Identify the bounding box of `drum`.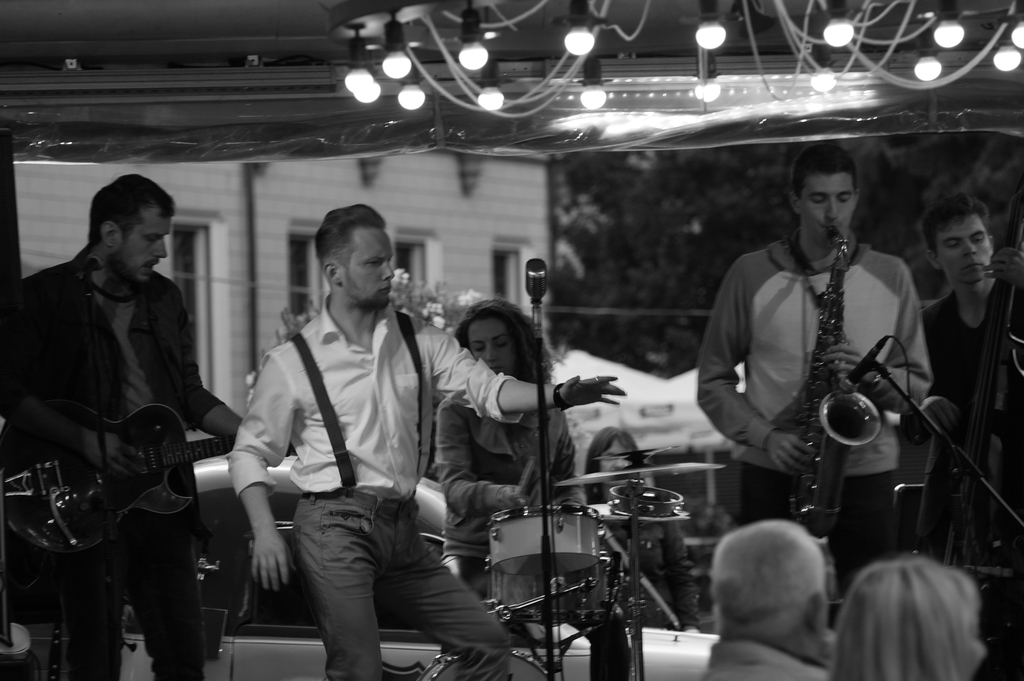
[x1=419, y1=650, x2=556, y2=680].
